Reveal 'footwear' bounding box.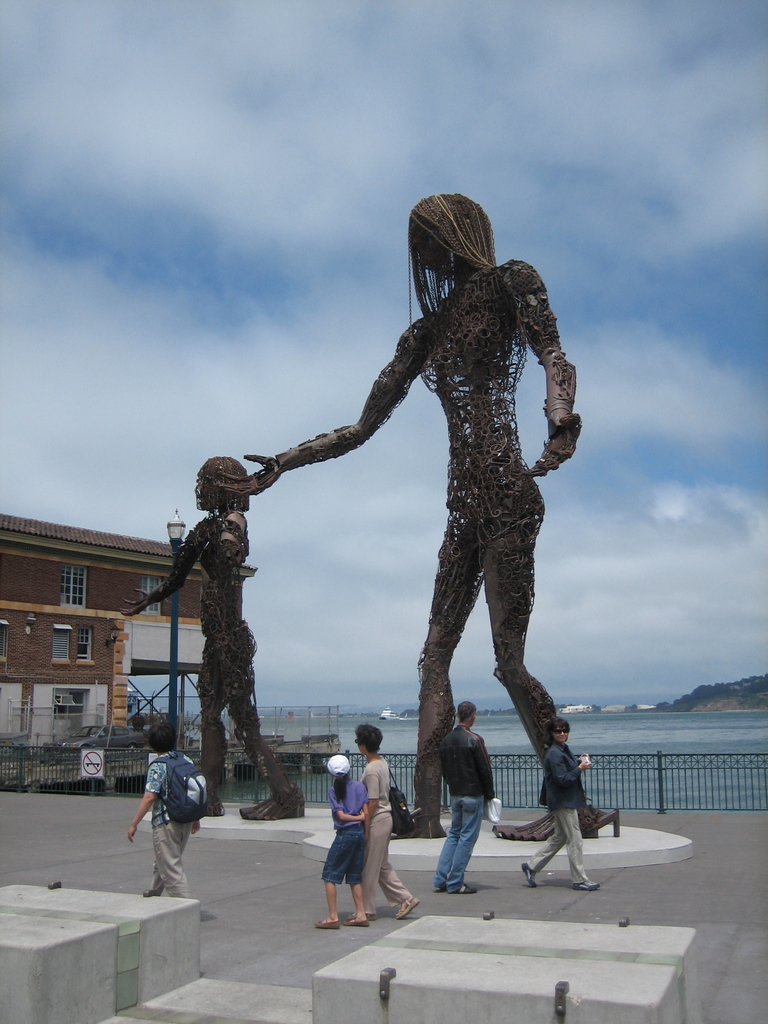
Revealed: 240, 784, 305, 815.
